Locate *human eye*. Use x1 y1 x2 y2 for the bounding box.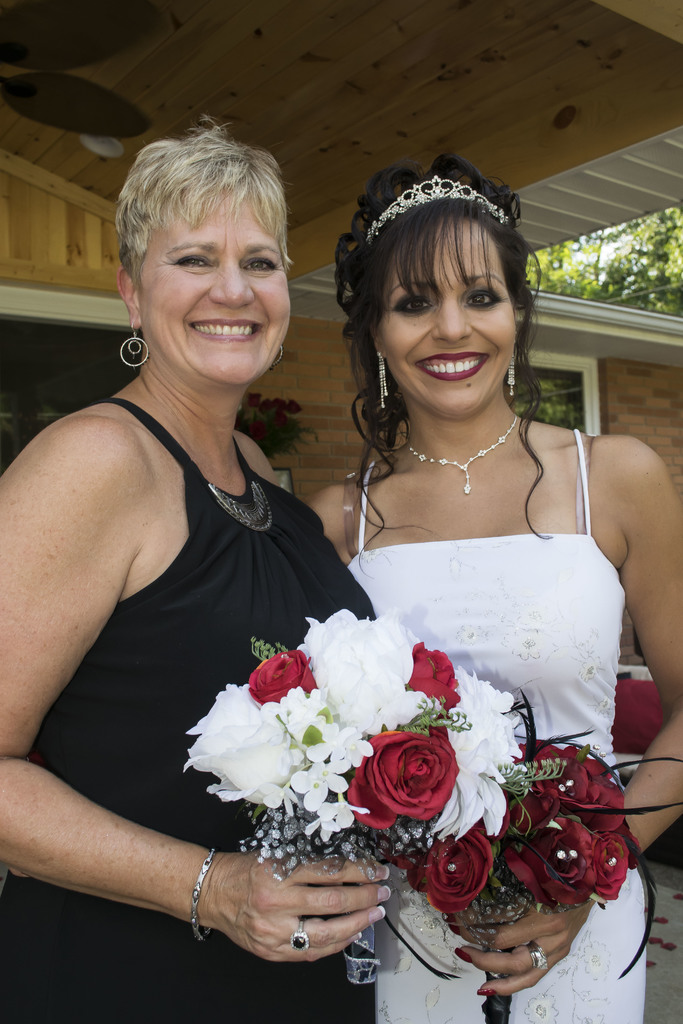
241 252 281 274.
